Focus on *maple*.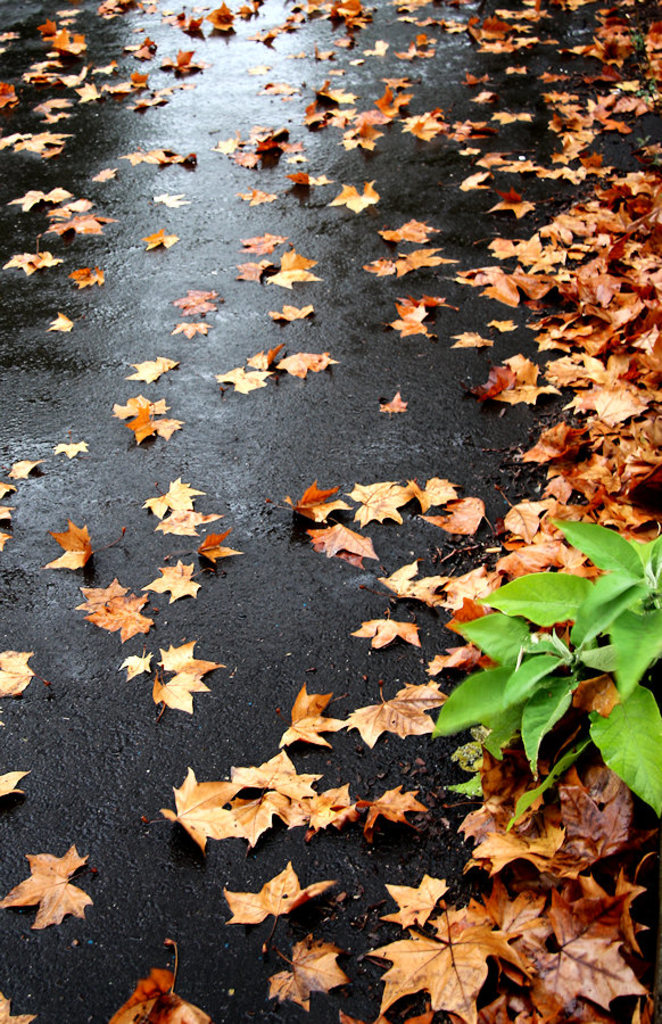
Focused at Rect(260, 928, 341, 1005).
